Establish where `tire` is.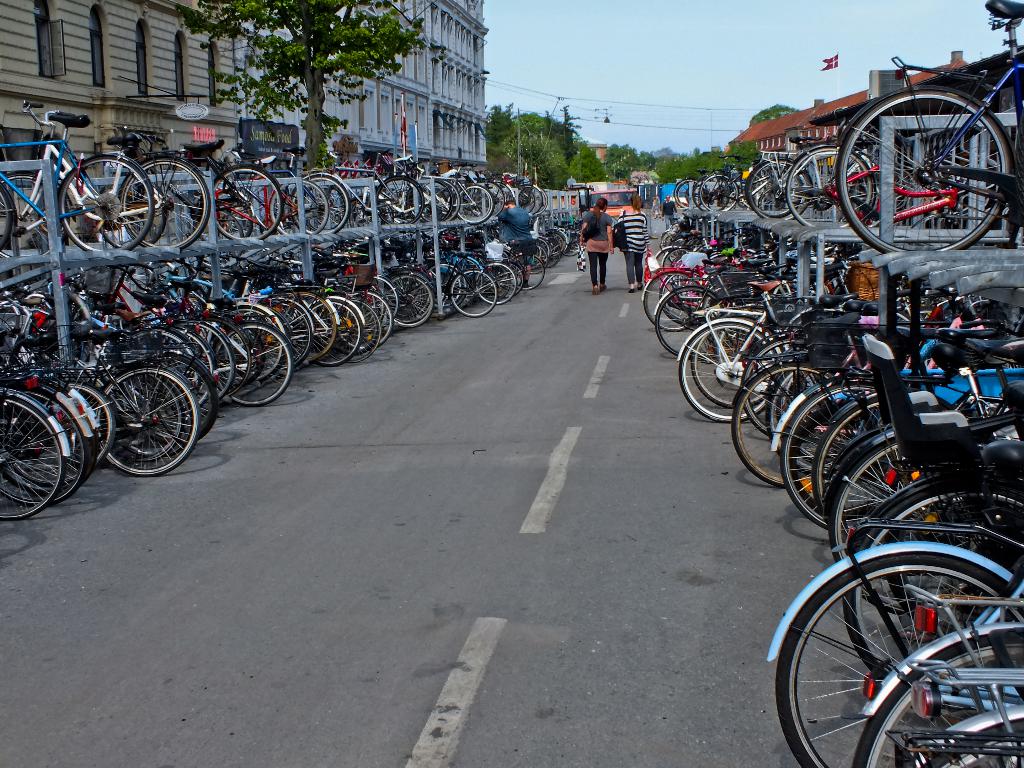
Established at {"left": 102, "top": 364, "right": 195, "bottom": 484}.
